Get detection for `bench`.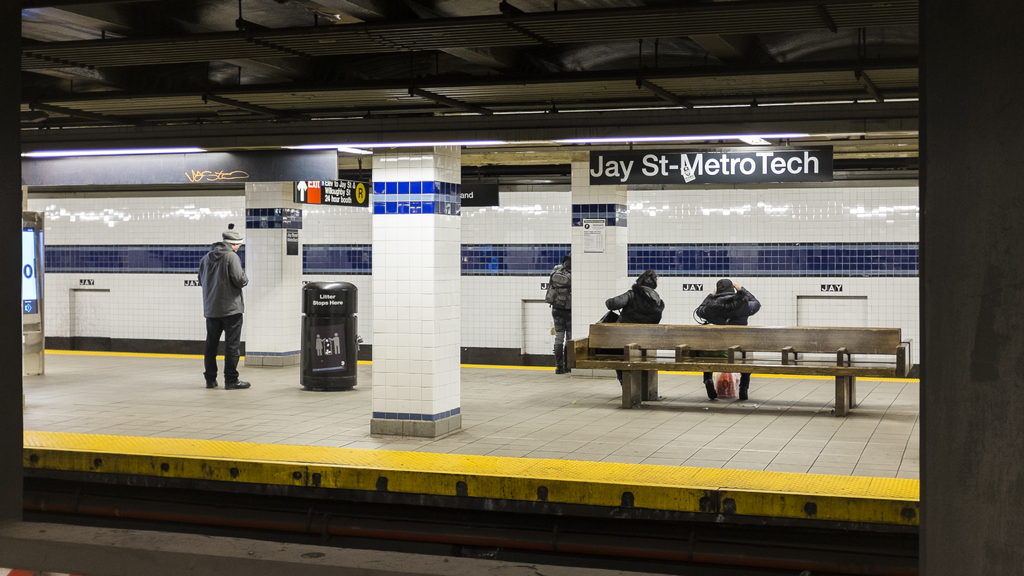
Detection: locate(568, 307, 895, 419).
